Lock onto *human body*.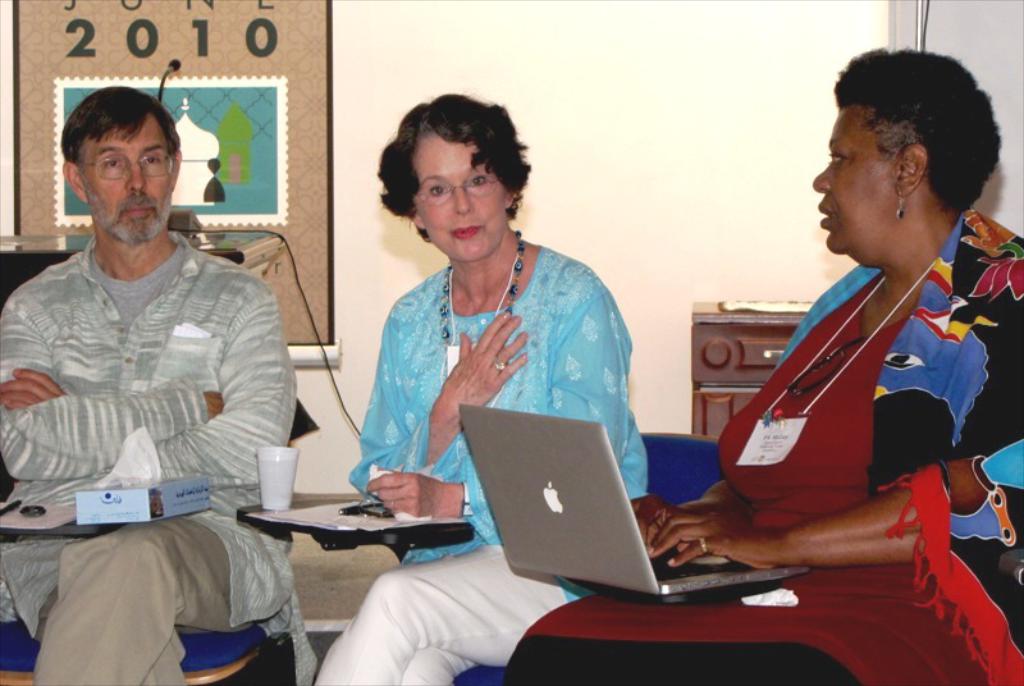
Locked: BBox(1, 115, 287, 685).
